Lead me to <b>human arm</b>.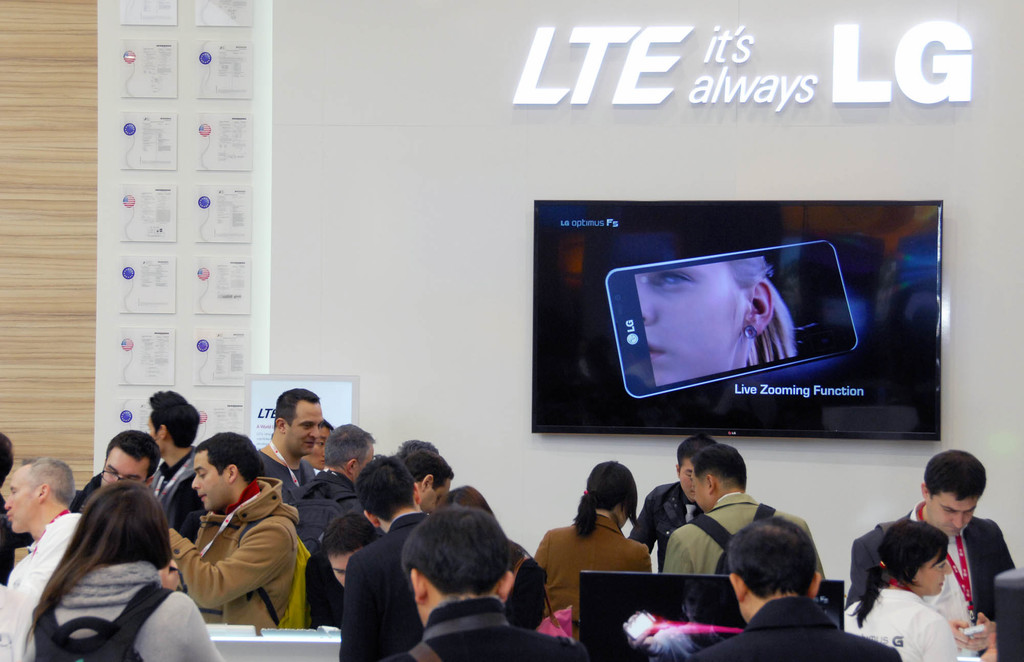
Lead to region(529, 531, 548, 567).
